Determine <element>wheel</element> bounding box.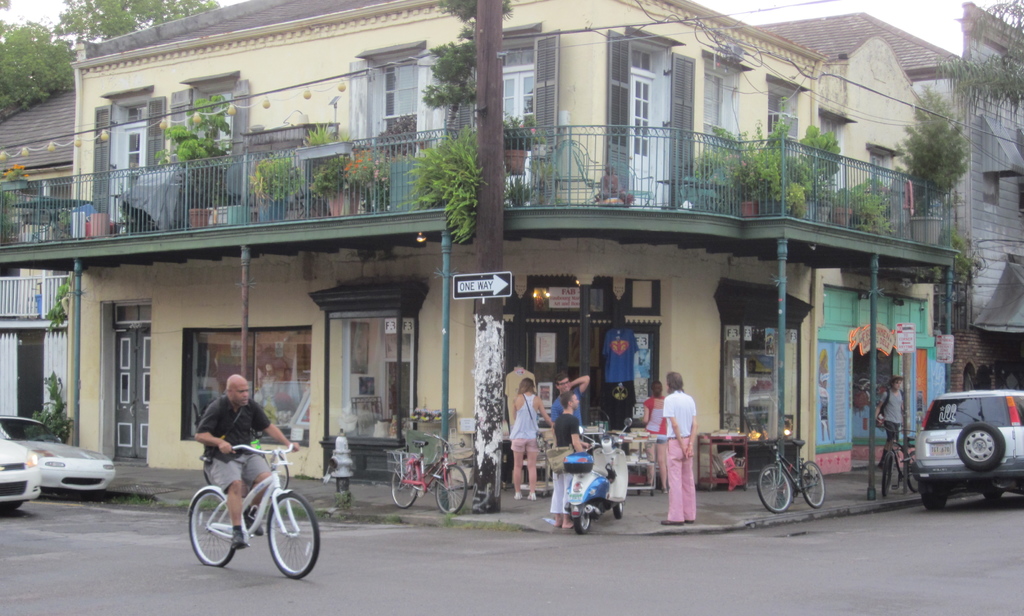
Determined: (x1=266, y1=492, x2=324, y2=581).
